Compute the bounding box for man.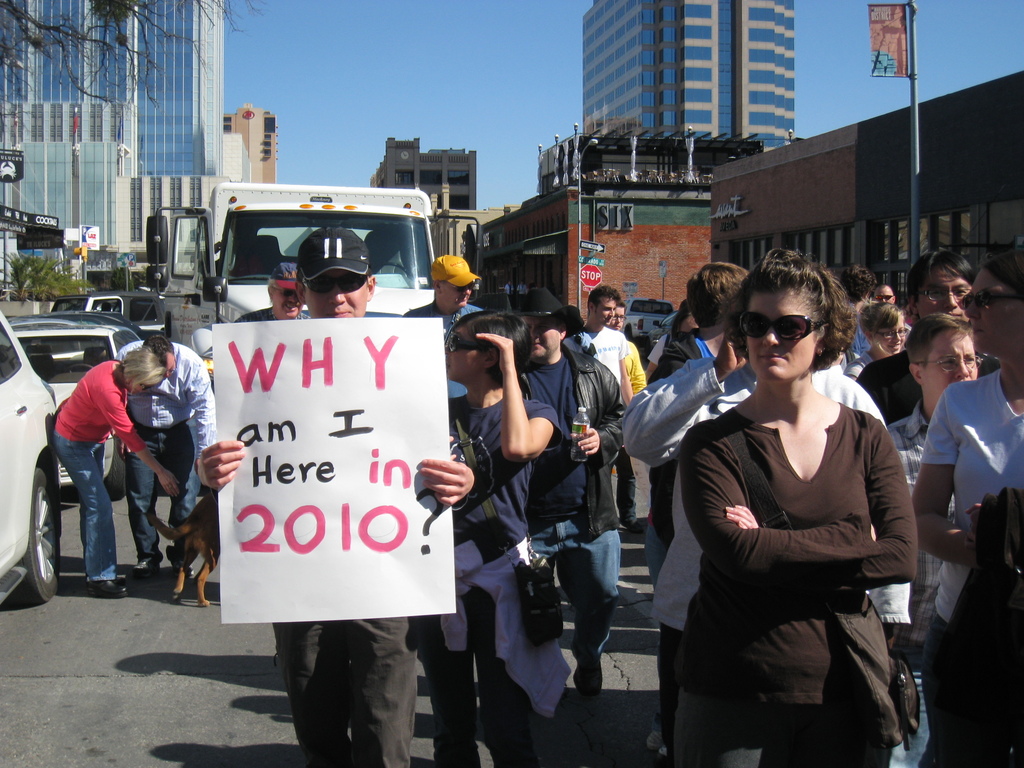
Rect(407, 252, 483, 431).
